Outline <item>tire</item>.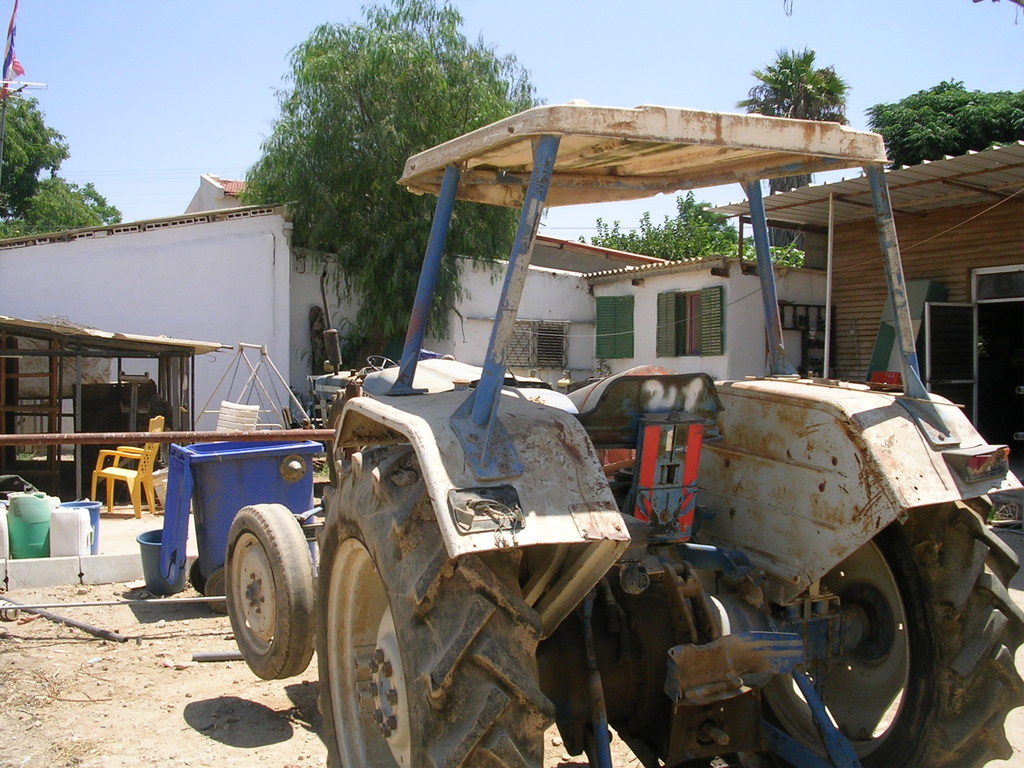
Outline: pyautogui.locateOnScreen(325, 390, 355, 489).
